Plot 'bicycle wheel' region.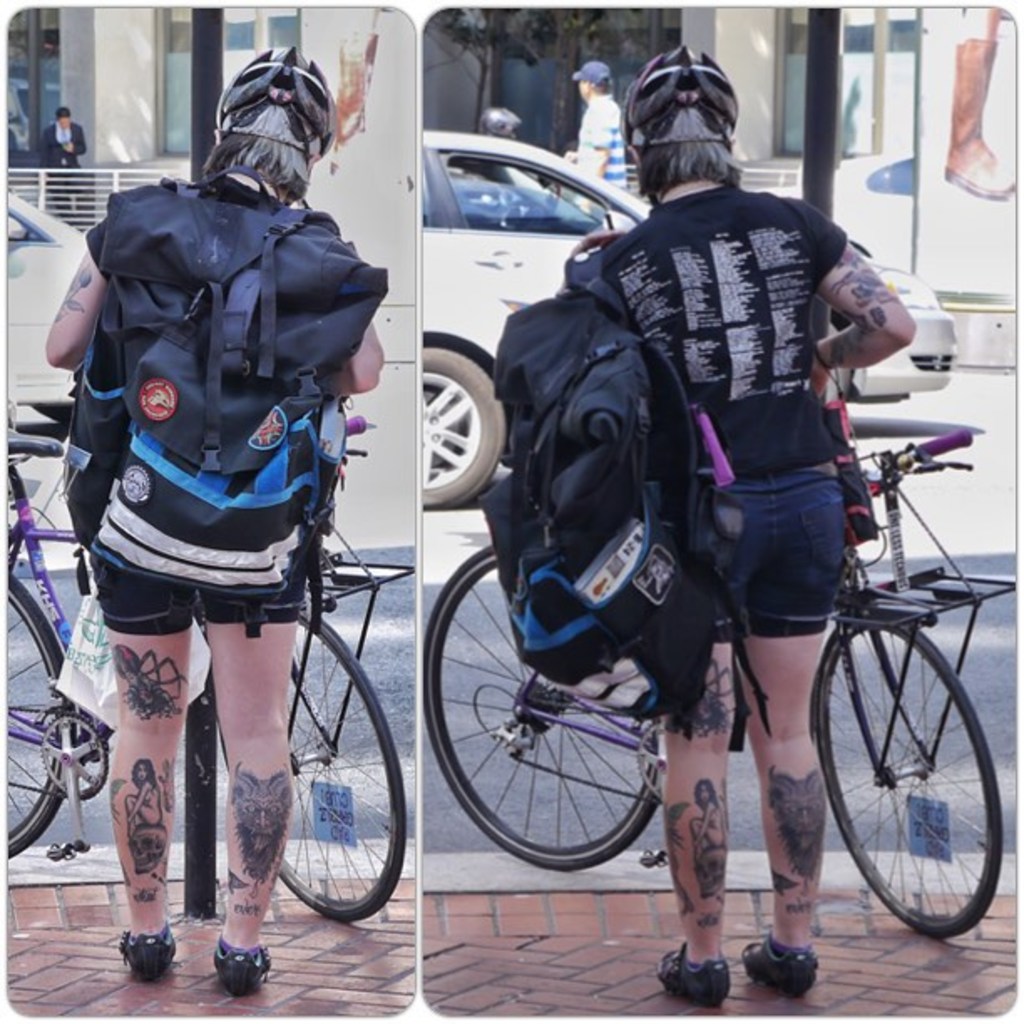
Plotted at {"x1": 0, "y1": 571, "x2": 77, "y2": 855}.
